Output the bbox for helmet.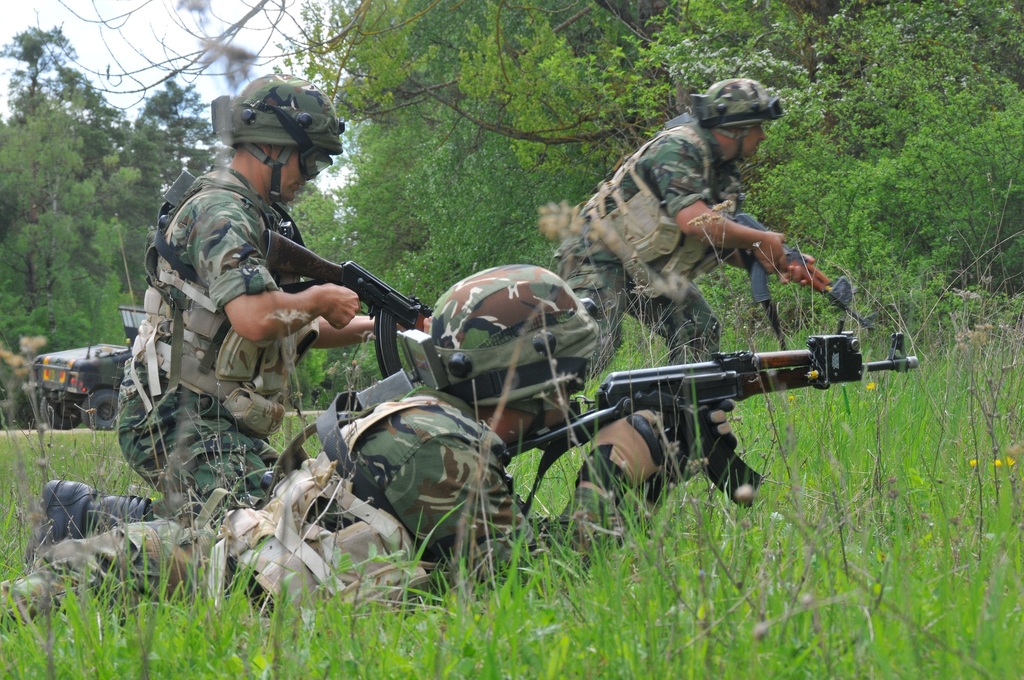
691:77:790:161.
